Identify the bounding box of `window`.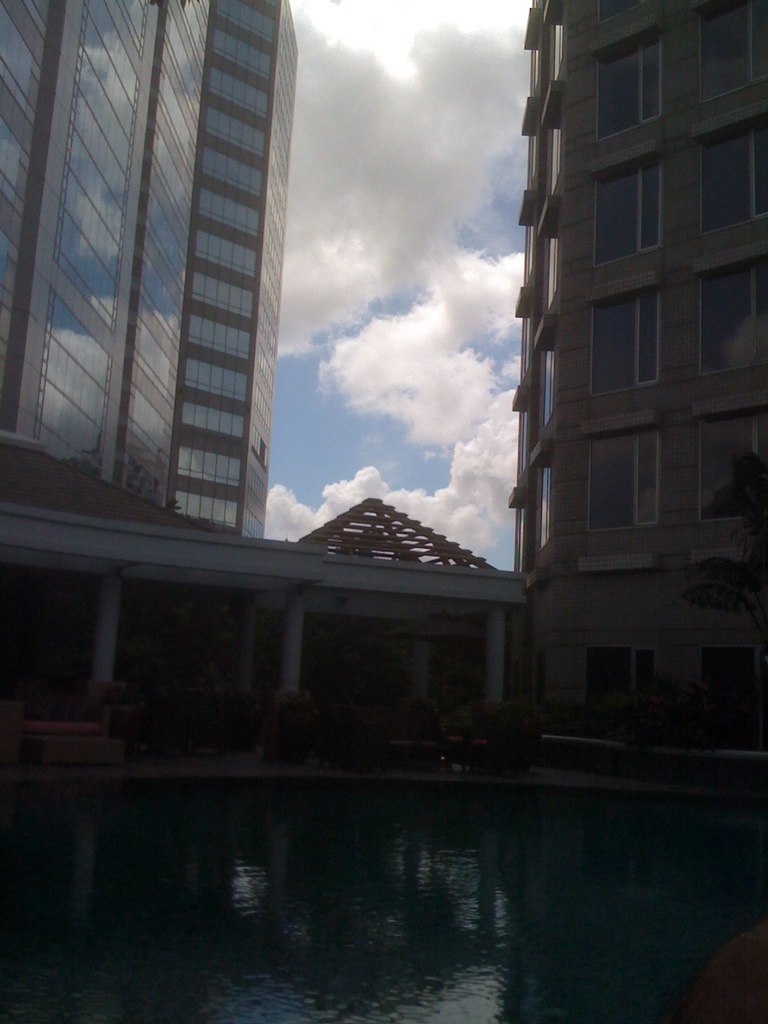
box(602, 413, 692, 537).
